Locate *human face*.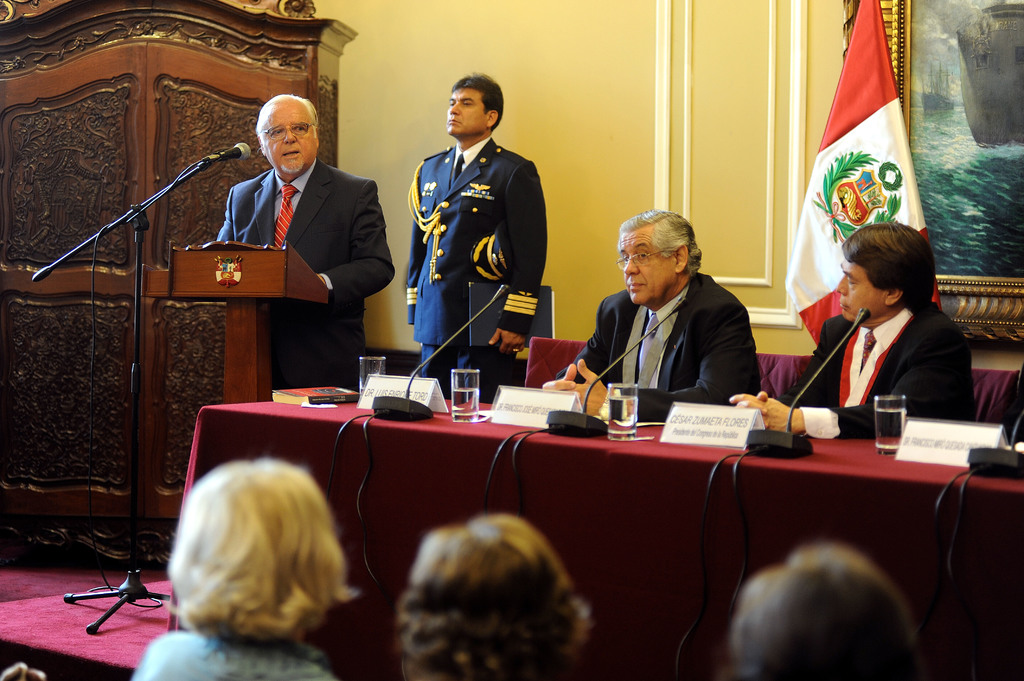
Bounding box: <region>840, 257, 881, 320</region>.
